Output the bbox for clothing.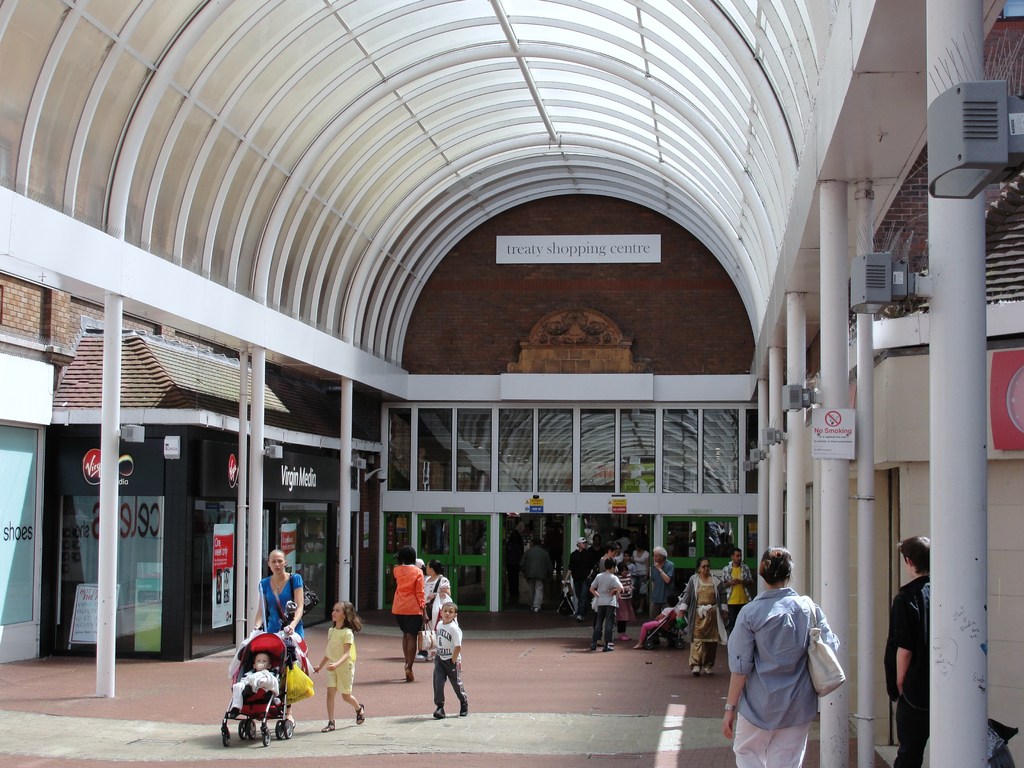
(x1=431, y1=618, x2=470, y2=712).
